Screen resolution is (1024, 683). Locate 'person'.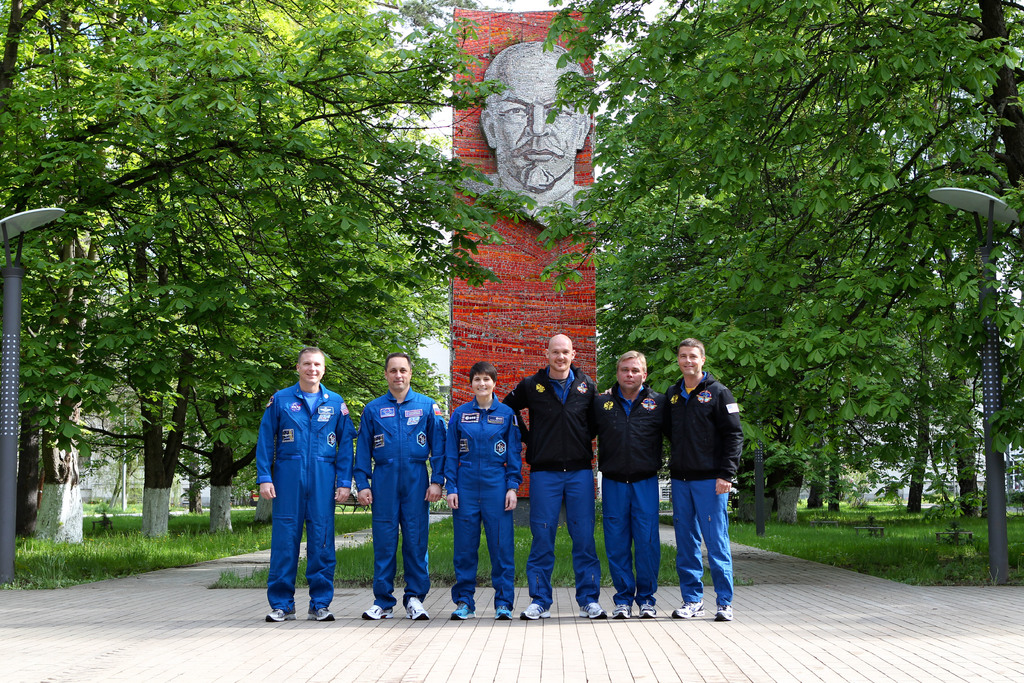
Rect(253, 340, 348, 621).
